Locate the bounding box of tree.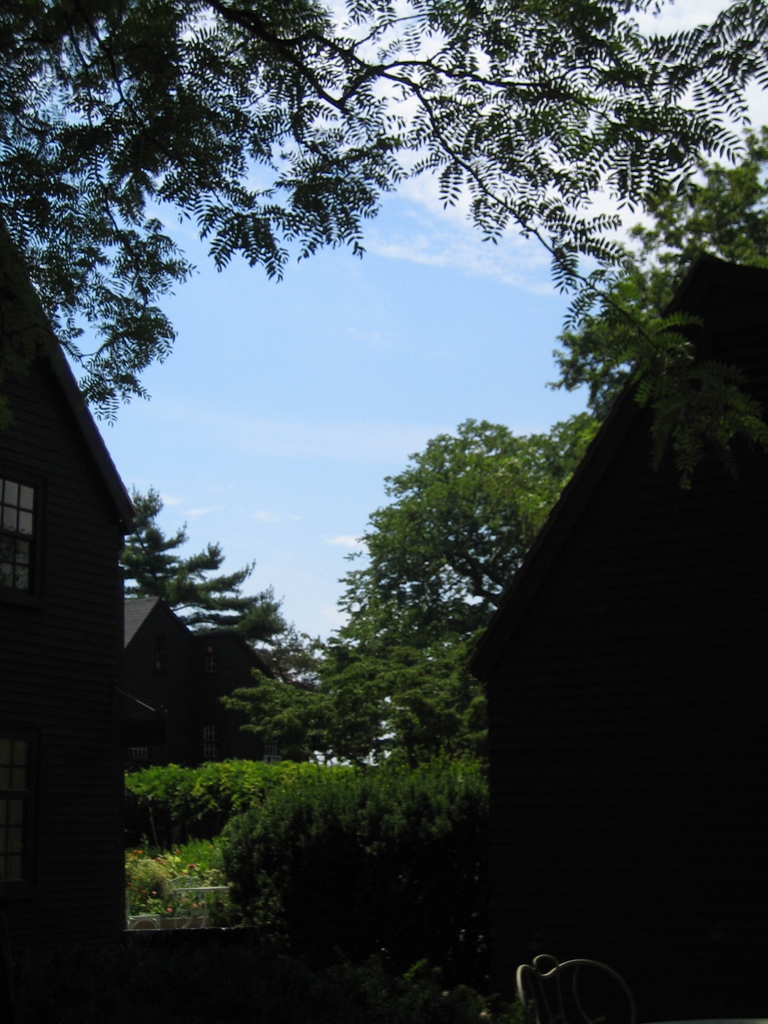
Bounding box: 548 131 767 430.
